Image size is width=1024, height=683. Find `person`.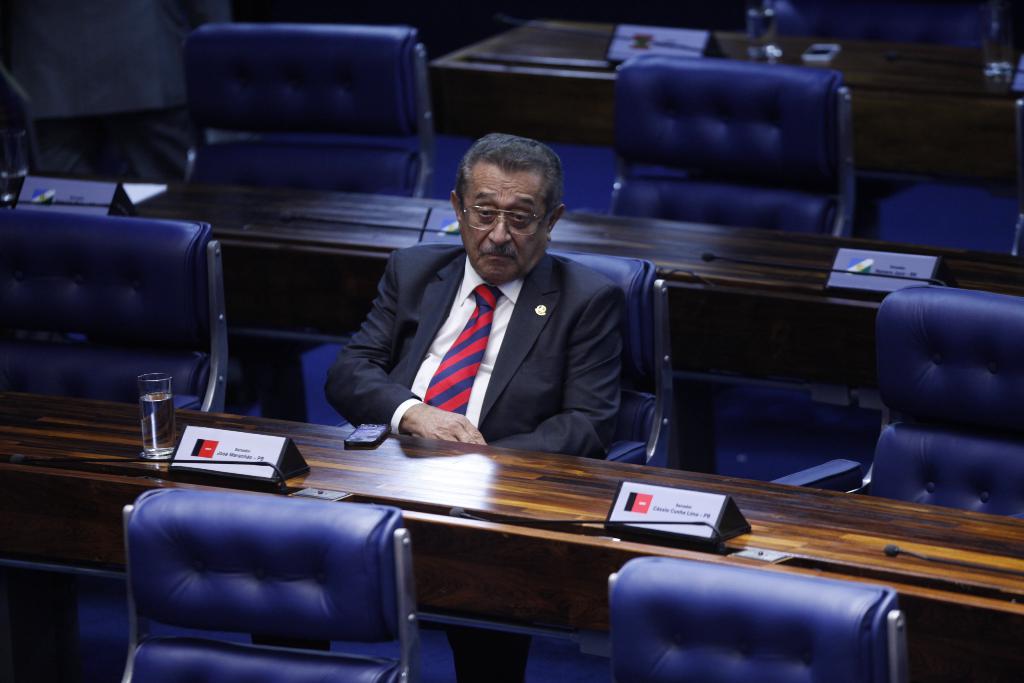
x1=320, y1=130, x2=630, y2=461.
